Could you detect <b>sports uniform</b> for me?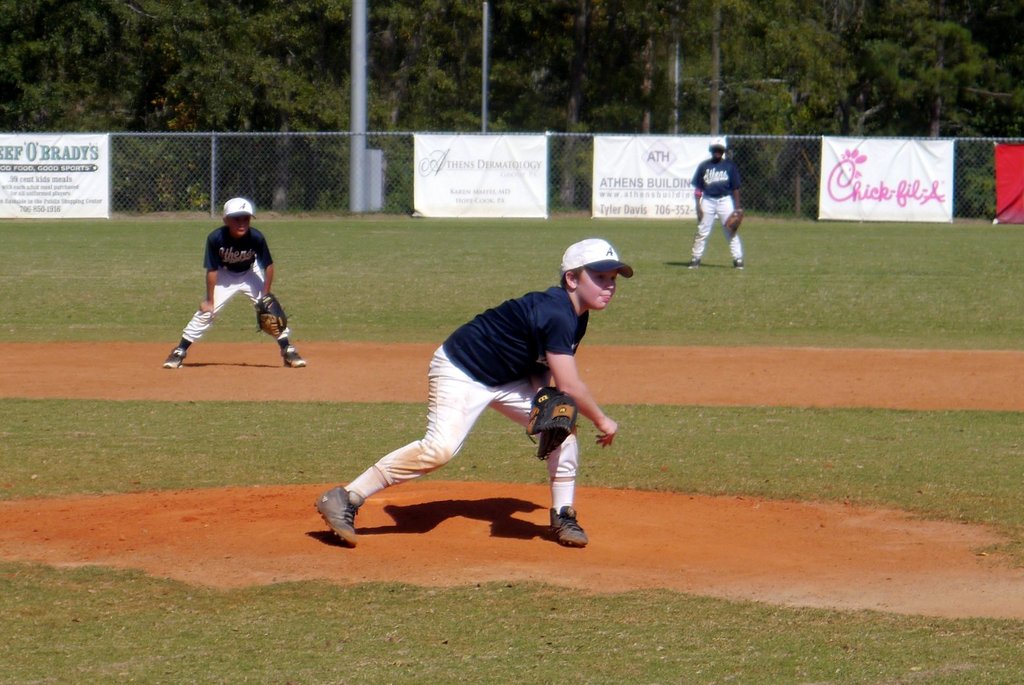
Detection result: [691, 150, 743, 265].
